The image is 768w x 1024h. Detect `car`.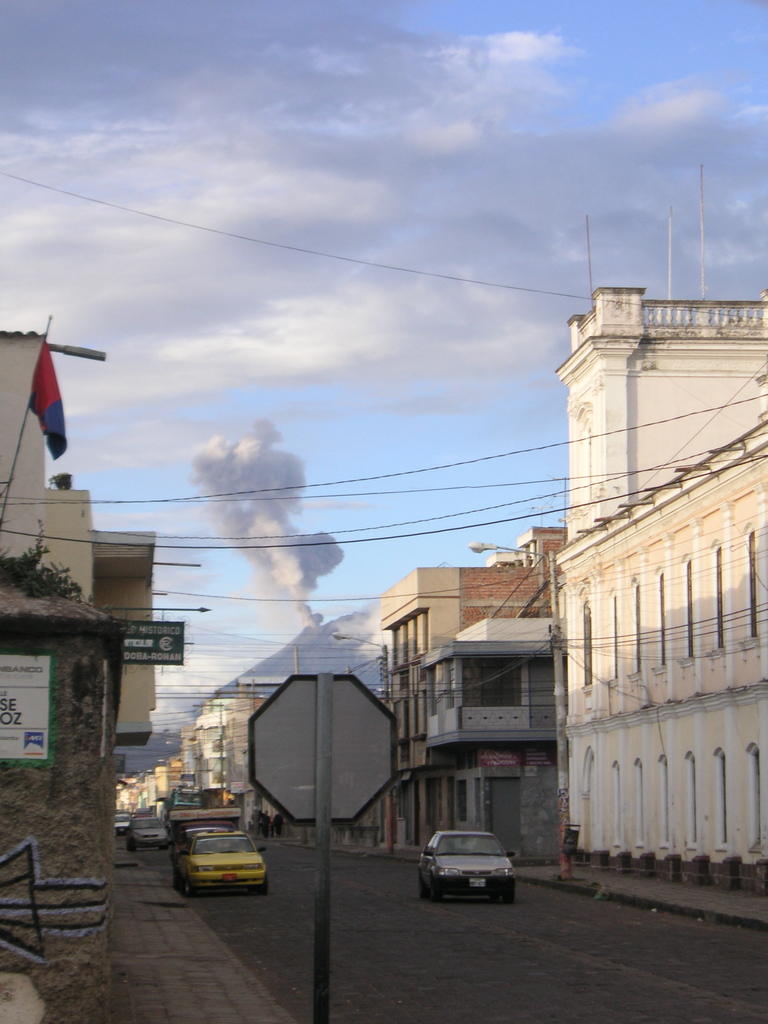
Detection: [left=412, top=828, right=524, bottom=901].
